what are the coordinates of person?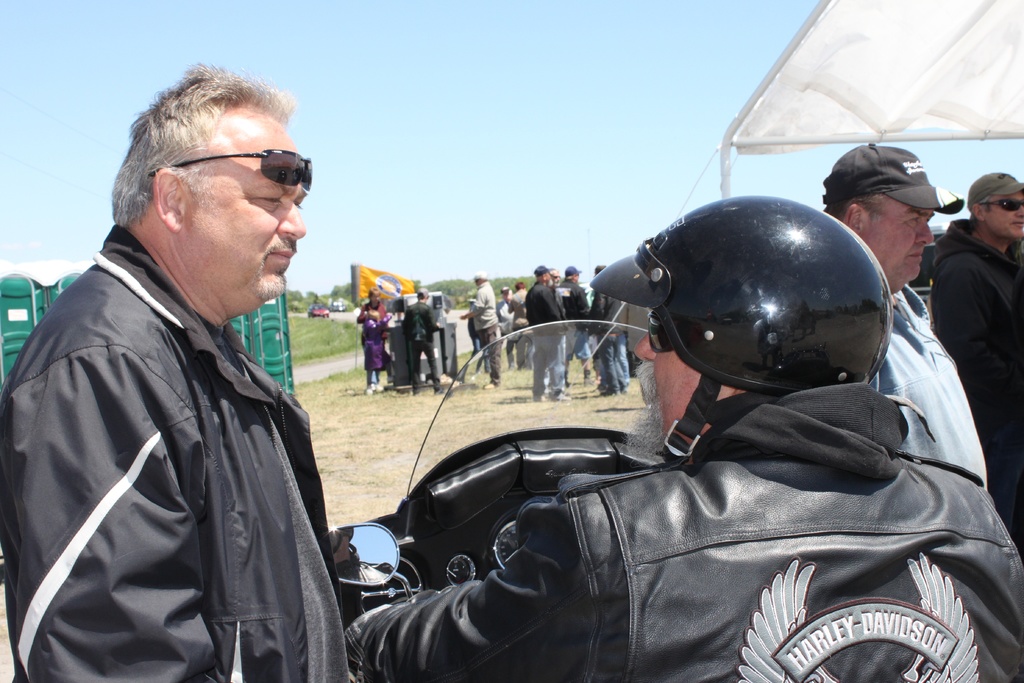
<region>585, 267, 634, 391</region>.
